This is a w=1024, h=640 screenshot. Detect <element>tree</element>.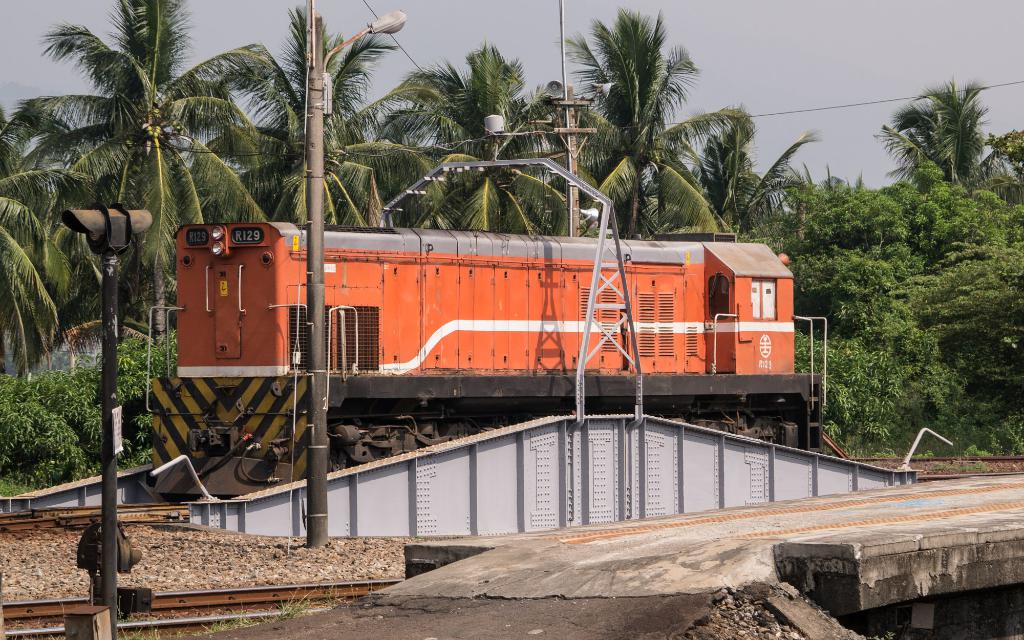
(15,1,276,344).
